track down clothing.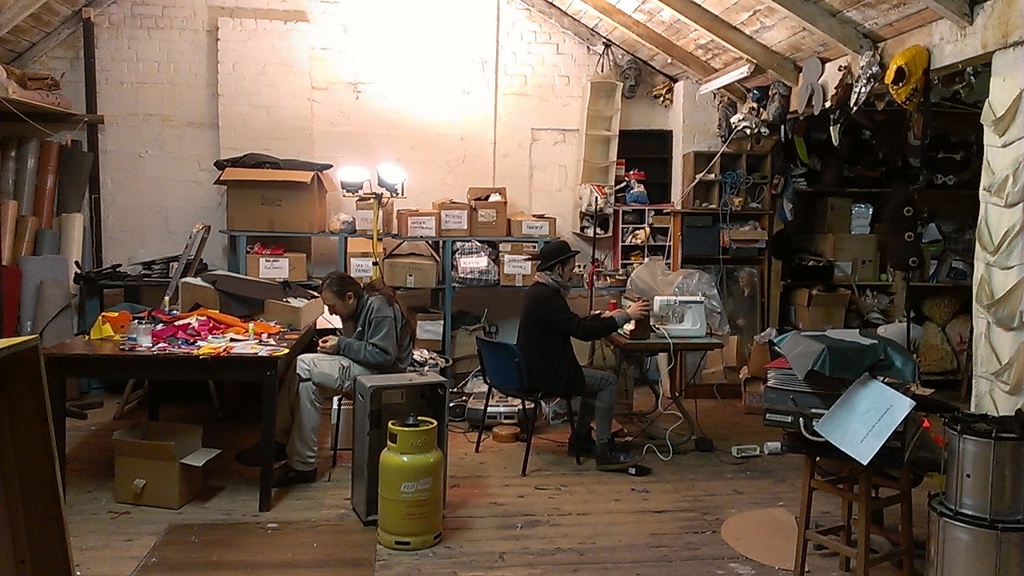
Tracked to [left=272, top=288, right=412, bottom=469].
